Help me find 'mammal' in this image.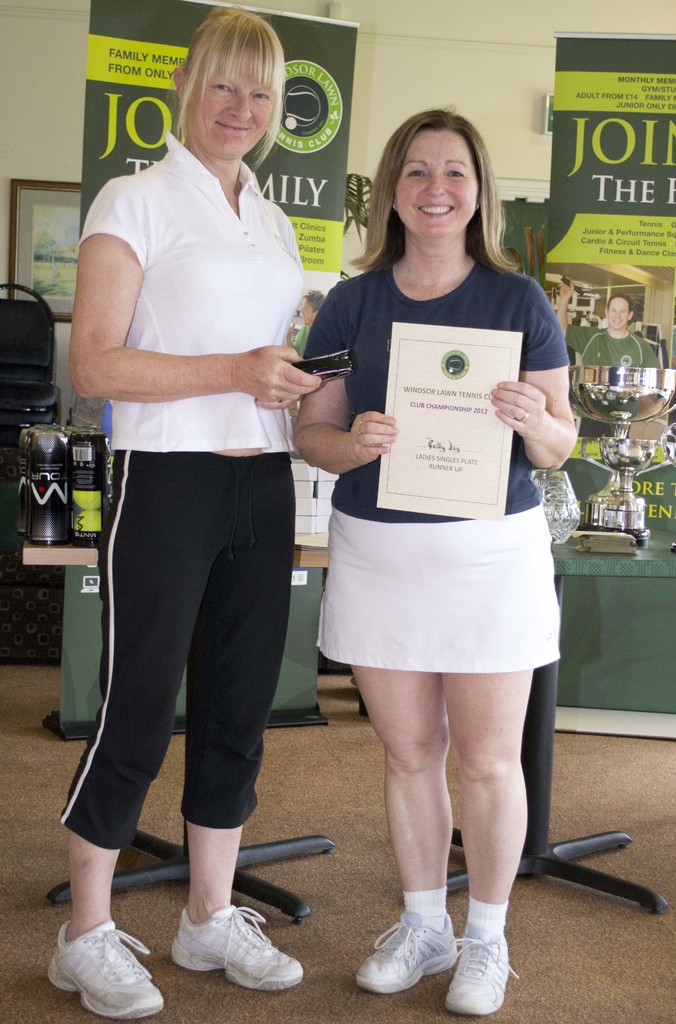
Found it: left=290, top=104, right=572, bottom=1013.
